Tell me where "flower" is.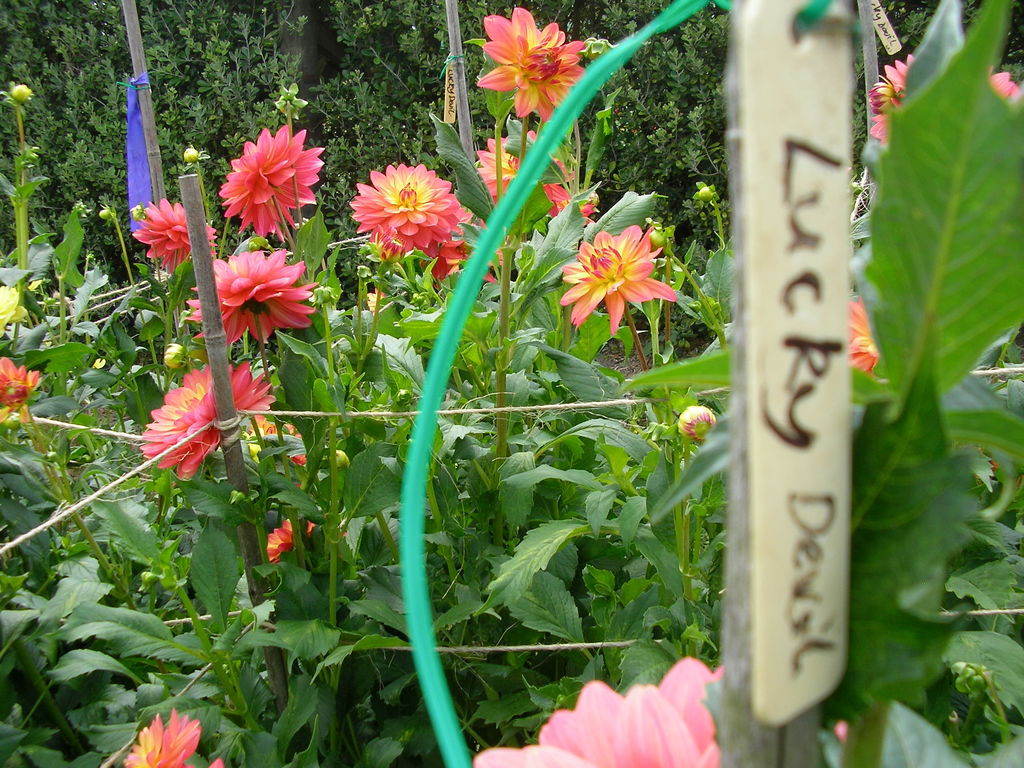
"flower" is at bbox(452, 220, 511, 291).
